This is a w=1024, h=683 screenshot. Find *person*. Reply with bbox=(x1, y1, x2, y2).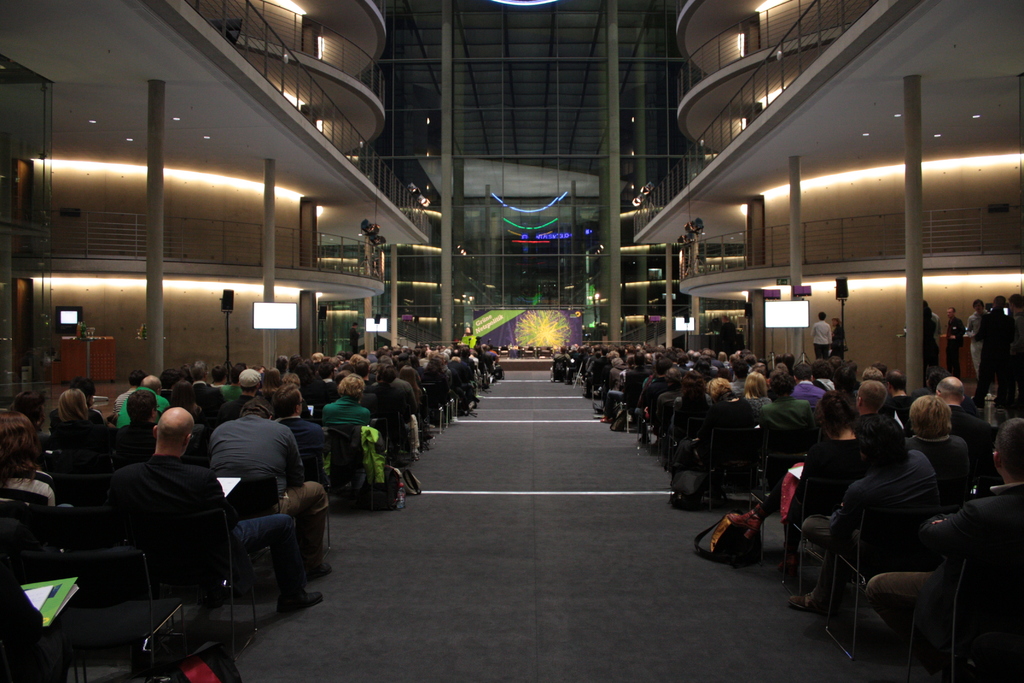
bbox=(945, 373, 985, 487).
